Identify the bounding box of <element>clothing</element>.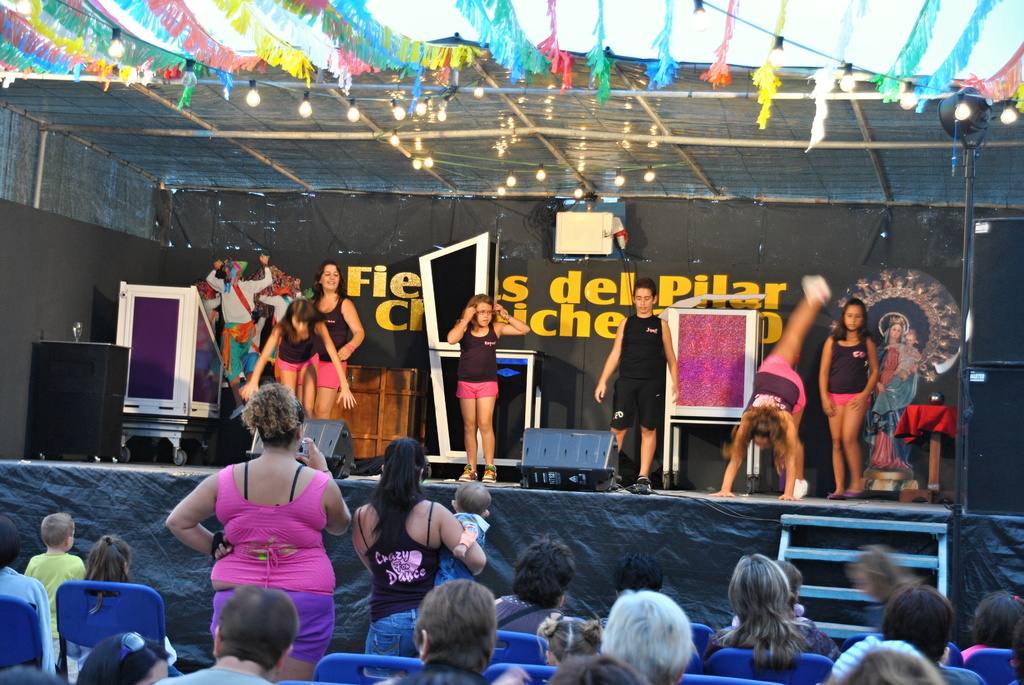
[left=605, top=295, right=682, bottom=474].
